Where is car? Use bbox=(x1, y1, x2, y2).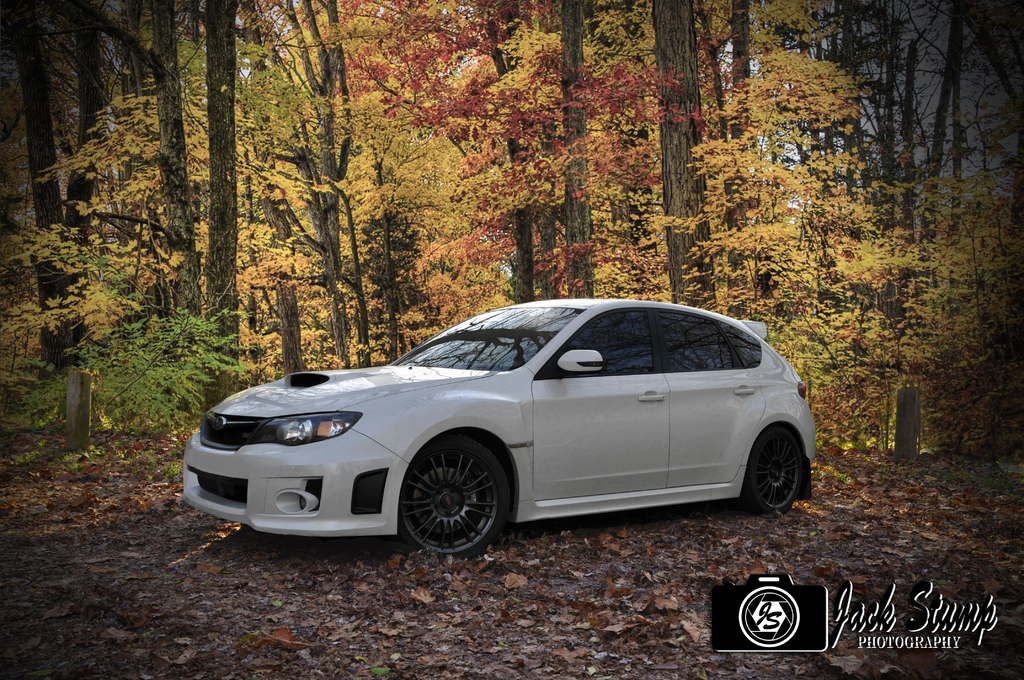
bbox=(181, 293, 811, 560).
